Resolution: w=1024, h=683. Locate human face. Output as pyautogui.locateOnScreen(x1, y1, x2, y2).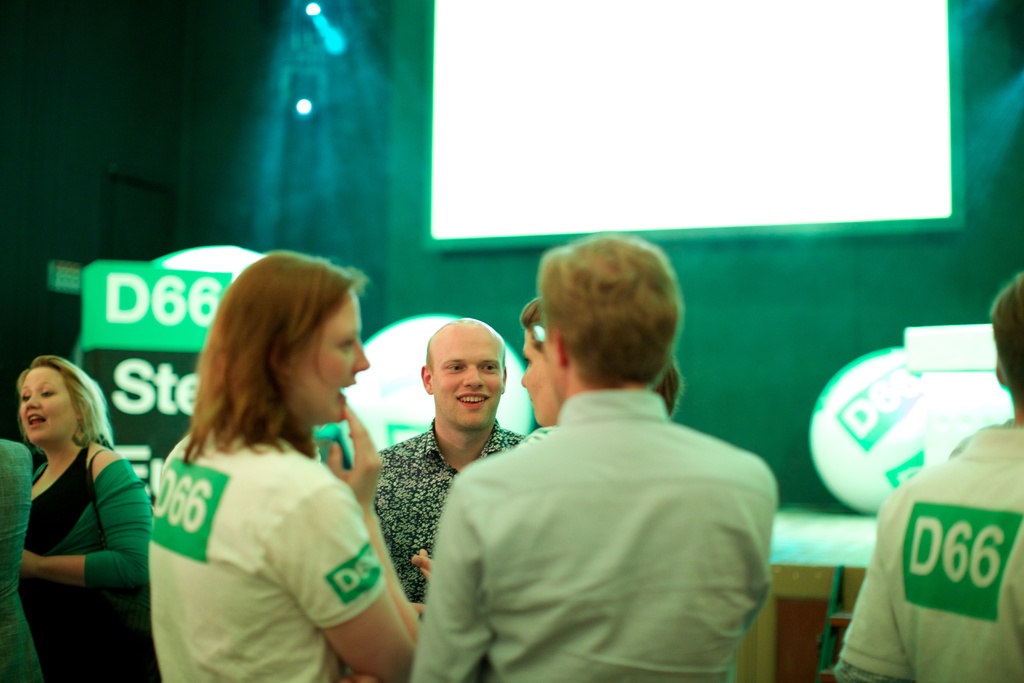
pyautogui.locateOnScreen(432, 340, 502, 427).
